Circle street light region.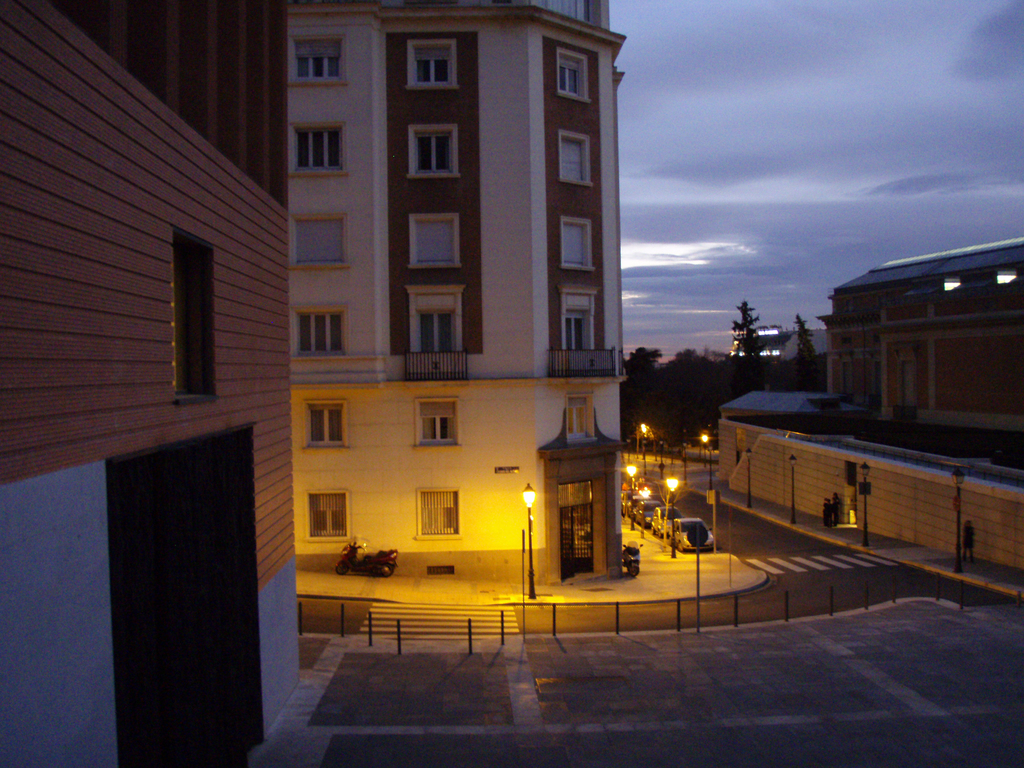
Region: box=[625, 463, 641, 529].
